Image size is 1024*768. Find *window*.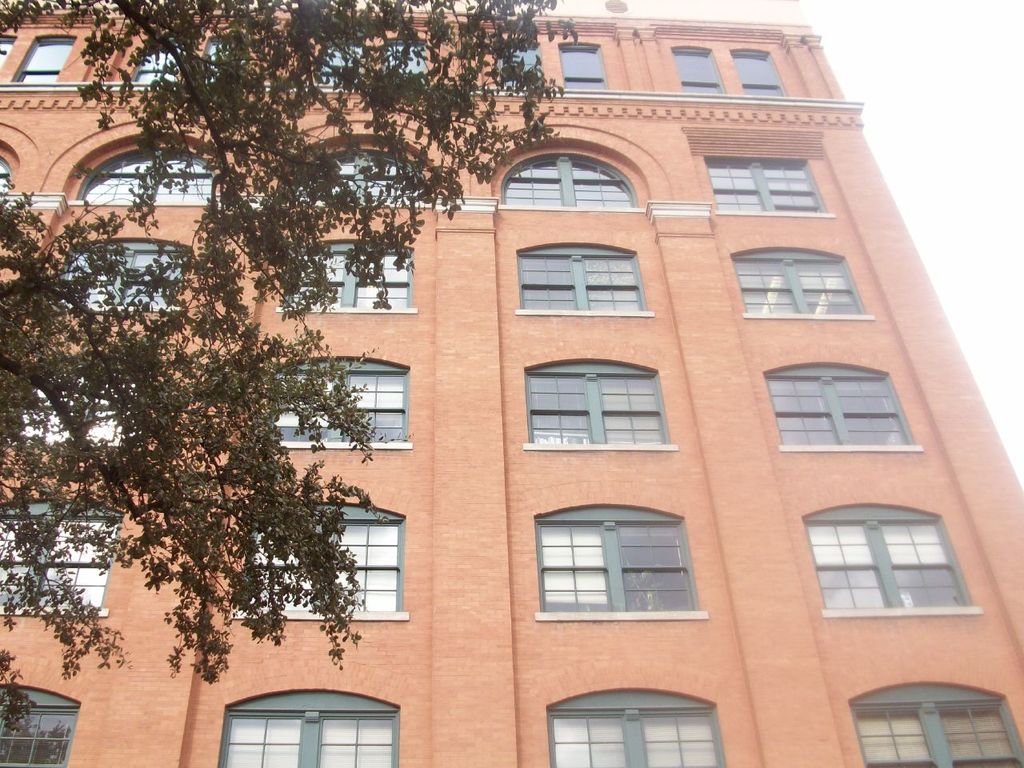
Rect(523, 357, 667, 451).
